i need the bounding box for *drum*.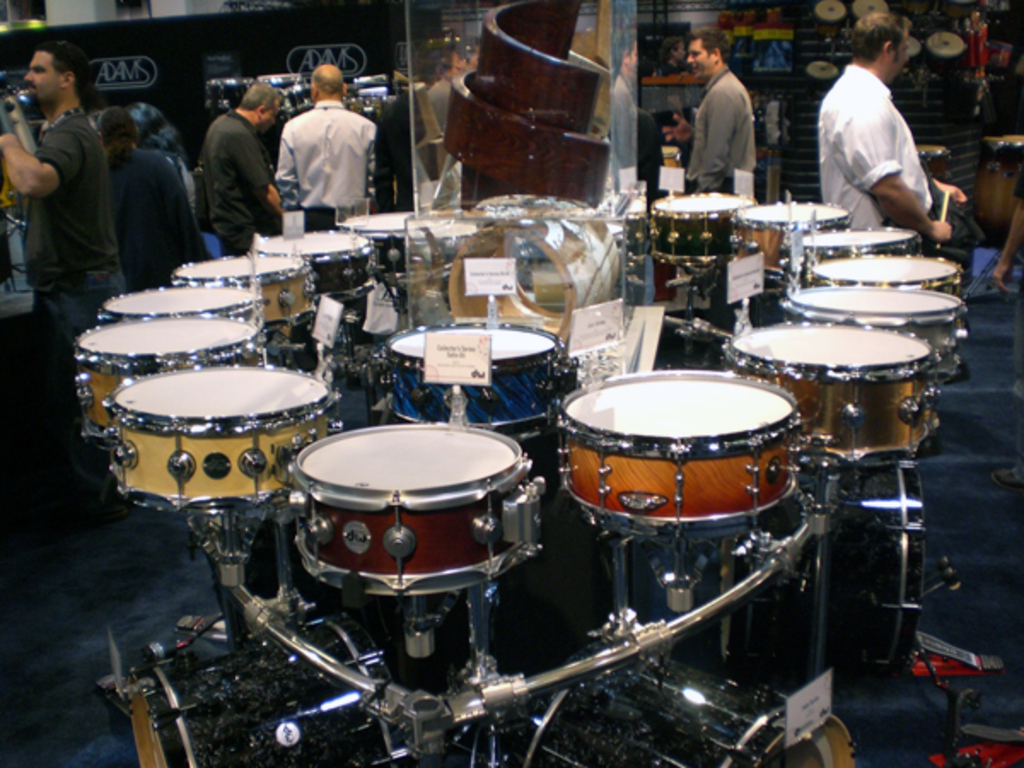
Here it is: bbox=[729, 463, 925, 678].
